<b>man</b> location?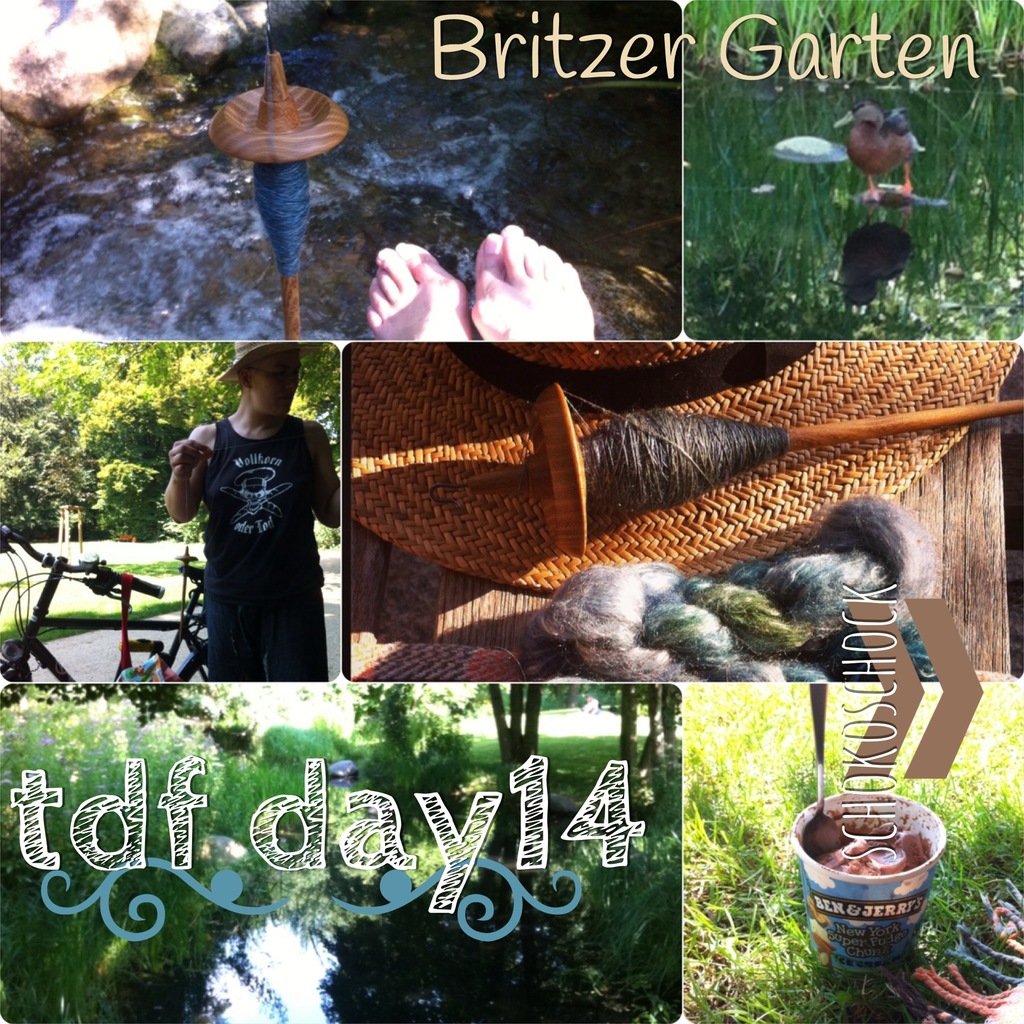
163/340/342/684
